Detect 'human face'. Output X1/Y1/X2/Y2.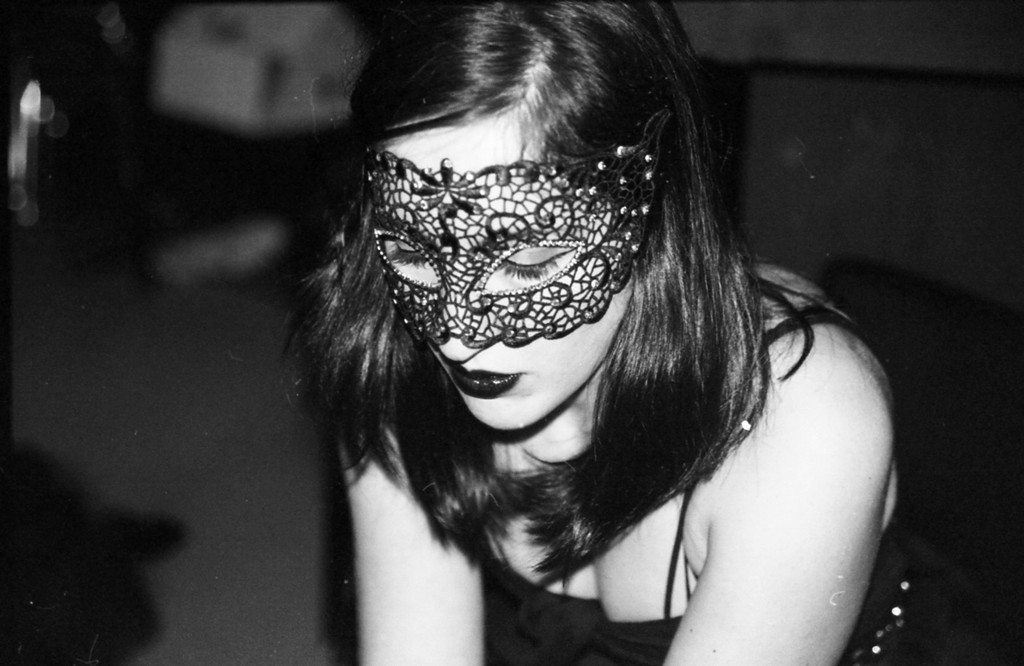
362/106/650/439.
